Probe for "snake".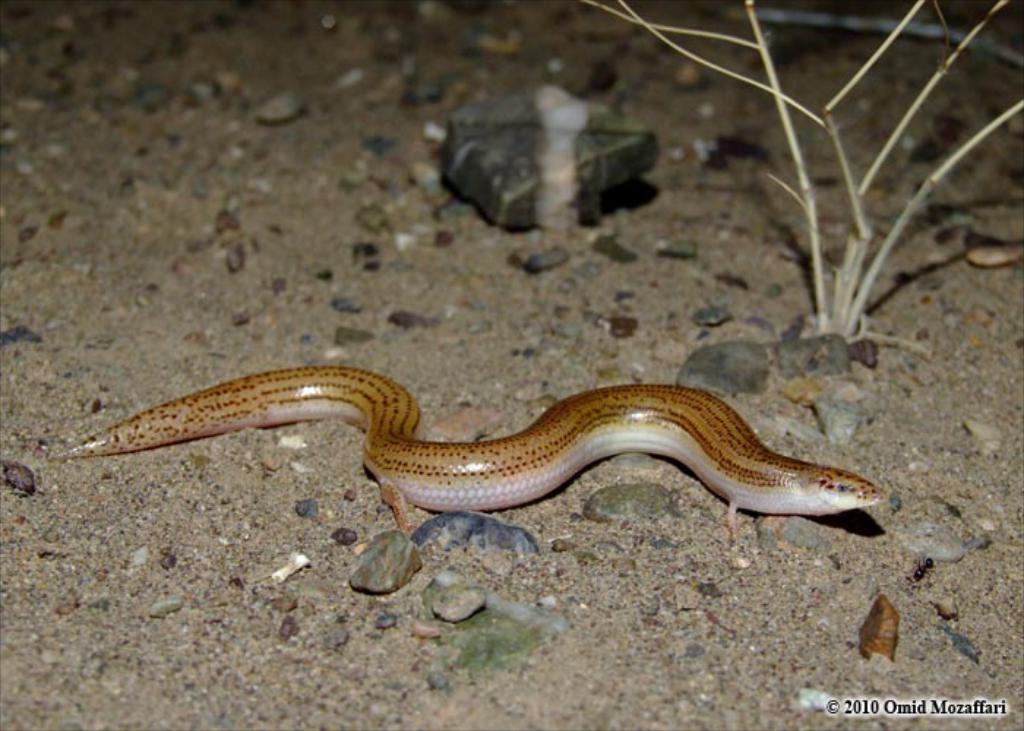
Probe result: Rect(53, 363, 882, 512).
